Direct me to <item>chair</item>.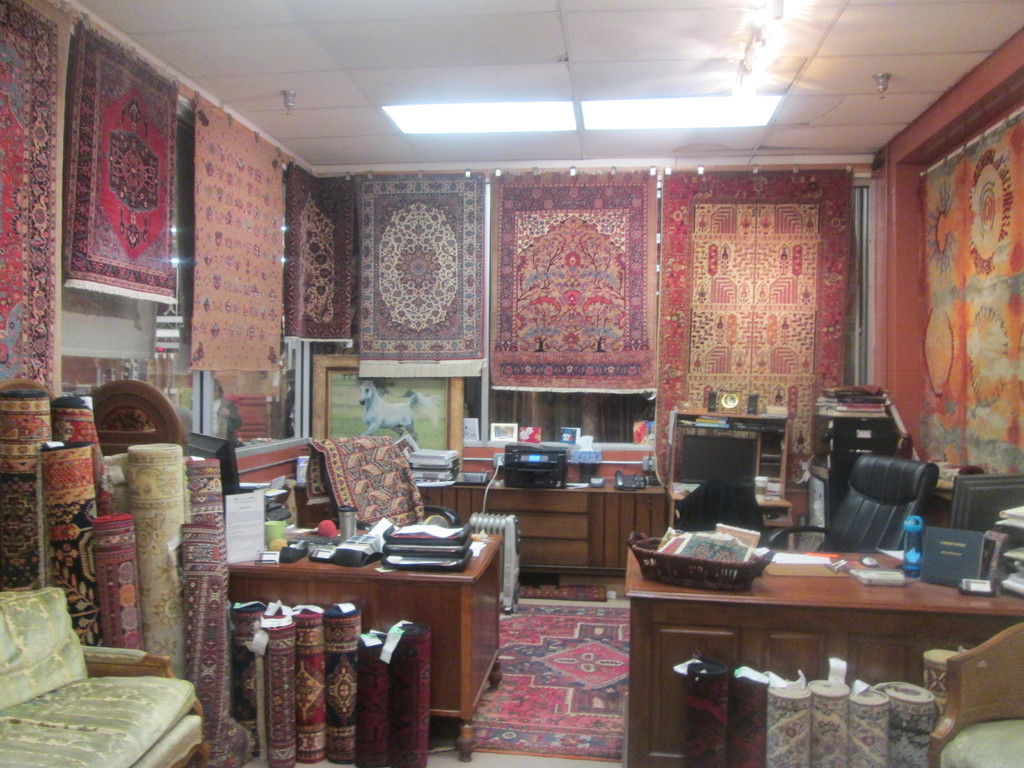
Direction: rect(760, 451, 938, 553).
